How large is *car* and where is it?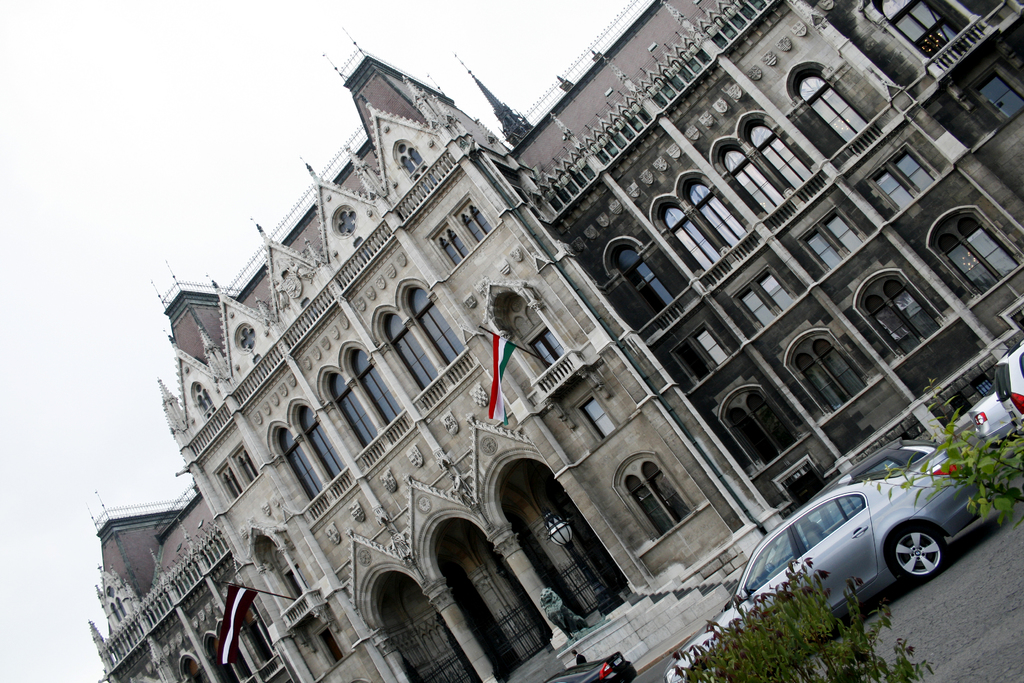
Bounding box: select_region(968, 383, 1012, 440).
